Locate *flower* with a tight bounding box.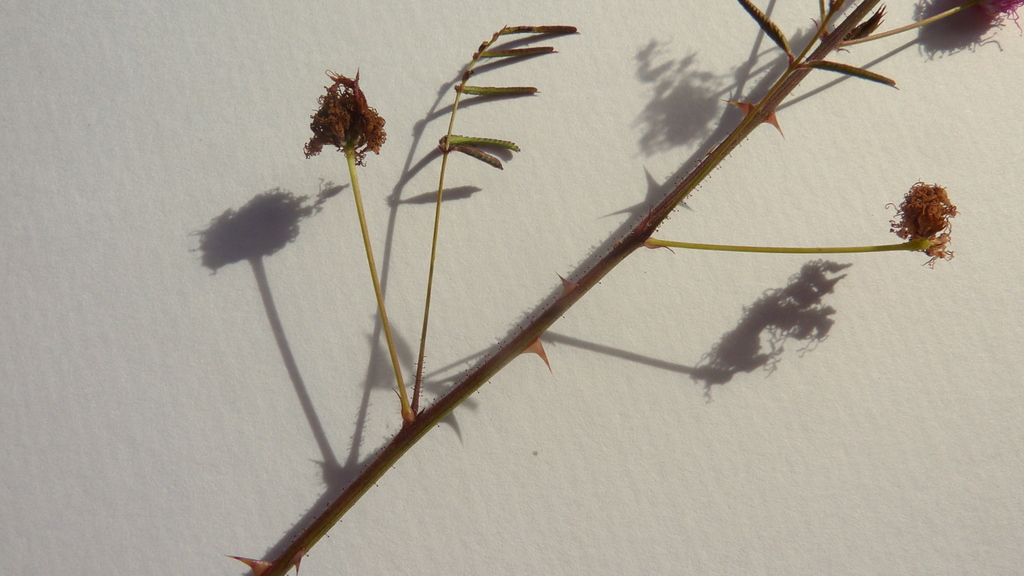
left=879, top=180, right=956, bottom=267.
